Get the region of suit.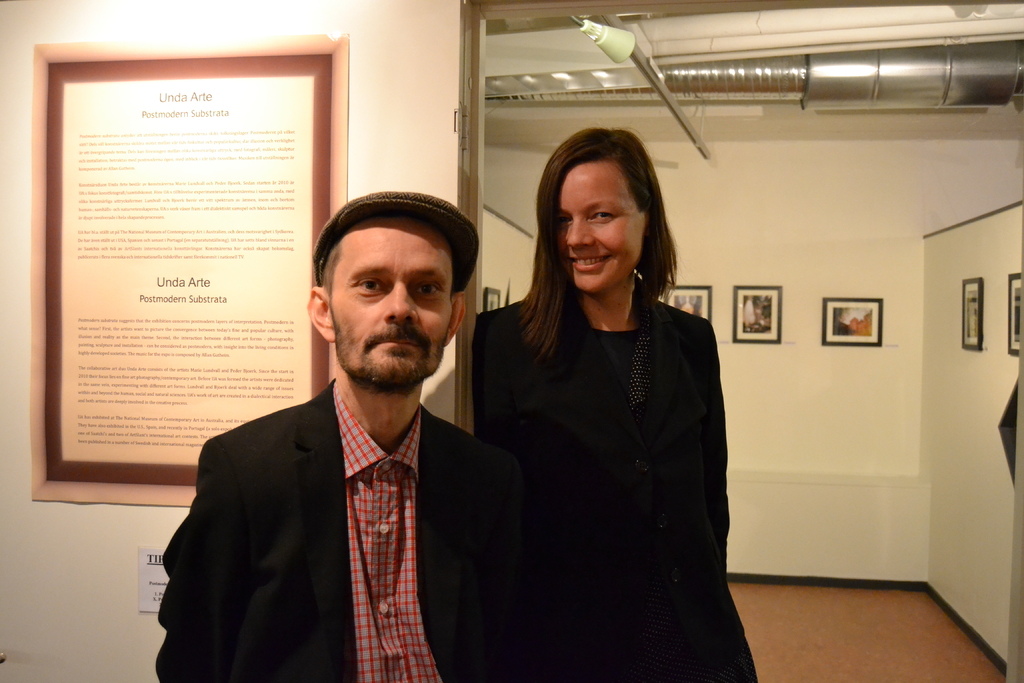
(left=468, top=297, right=762, bottom=682).
